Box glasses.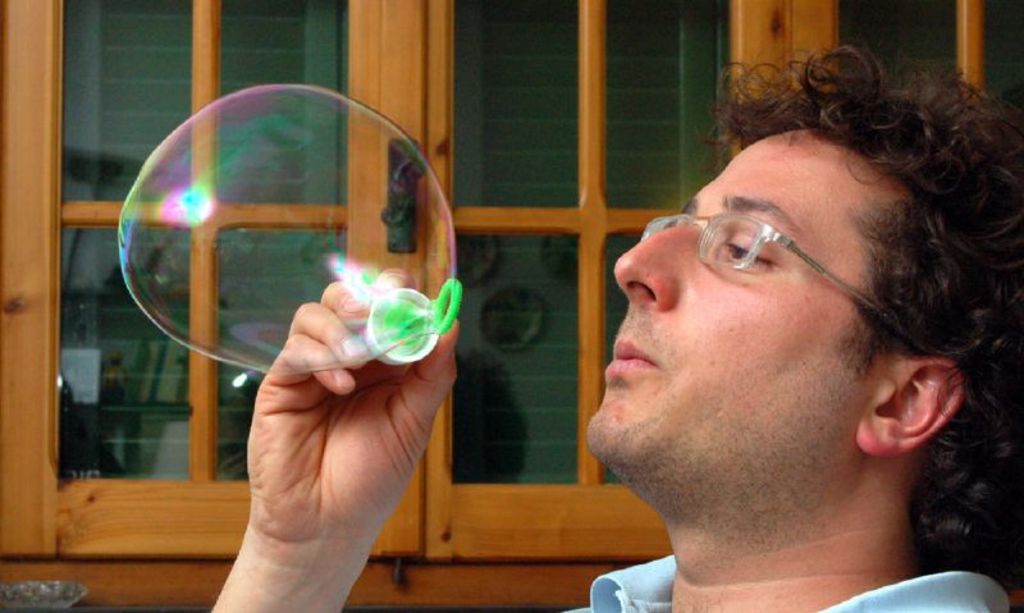
detection(641, 210, 937, 360).
